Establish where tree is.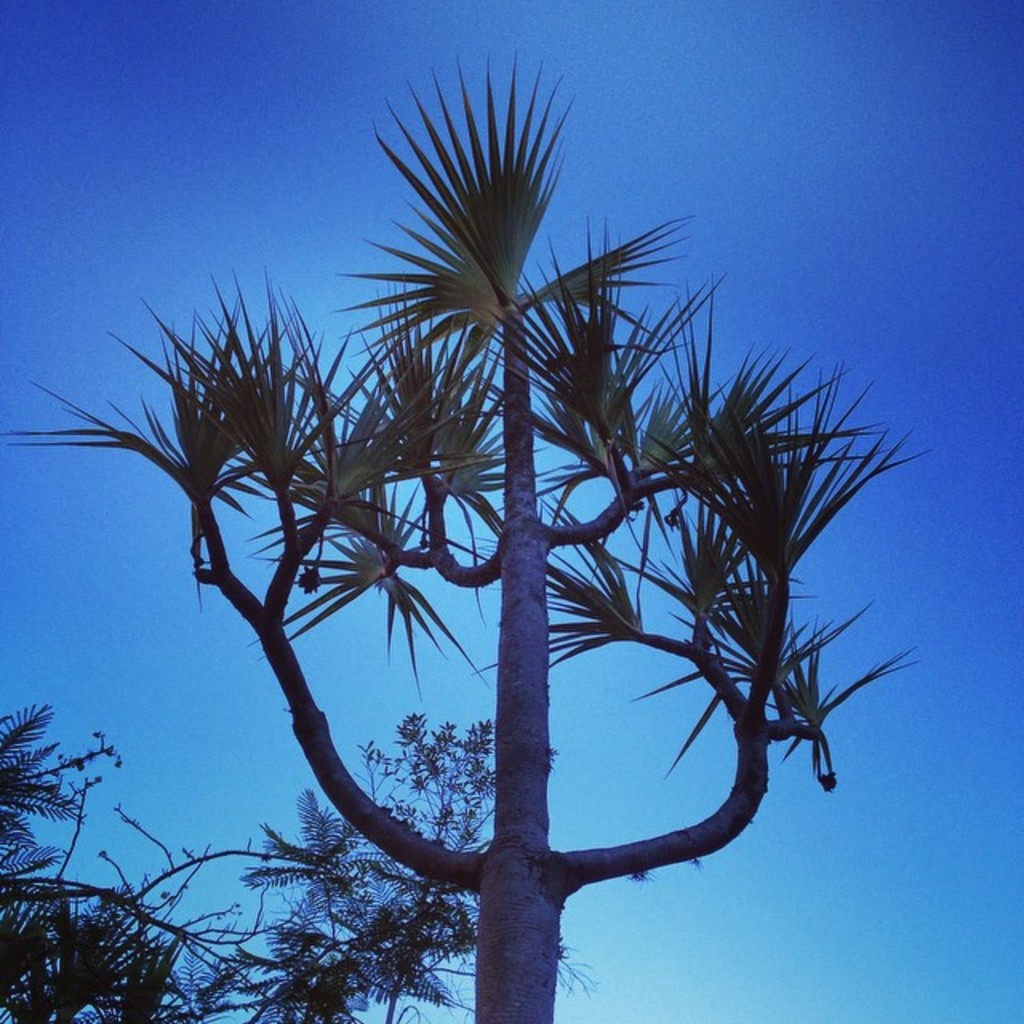
Established at l=50, t=48, r=954, b=973.
